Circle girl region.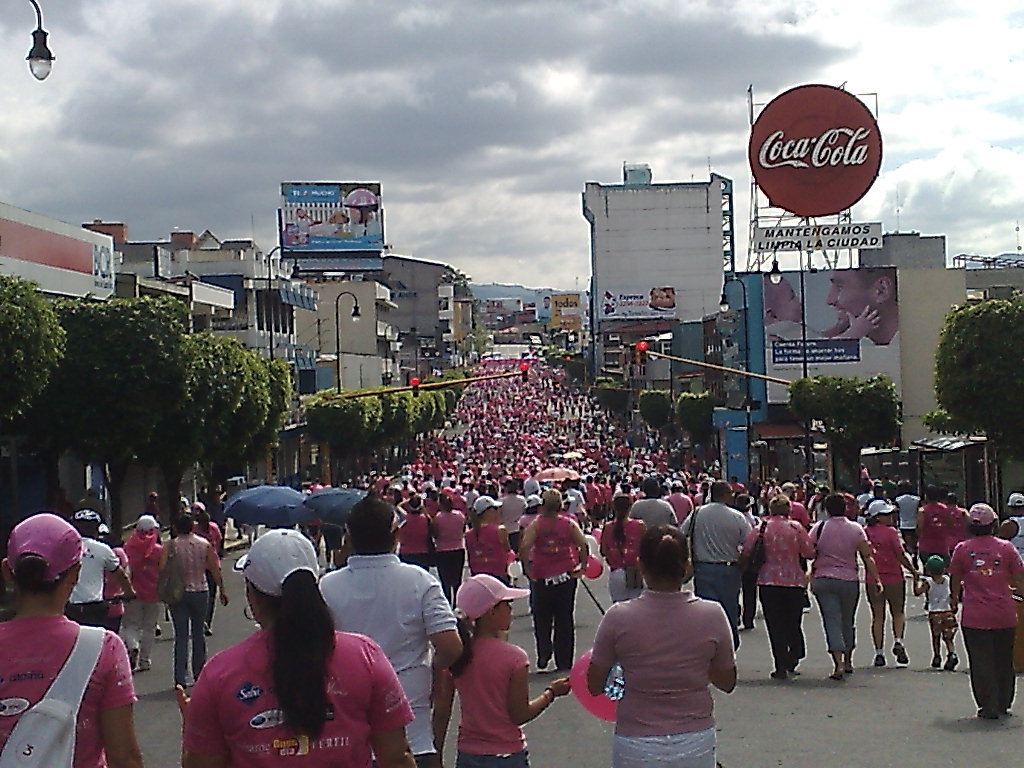
Region: 430,490,468,605.
